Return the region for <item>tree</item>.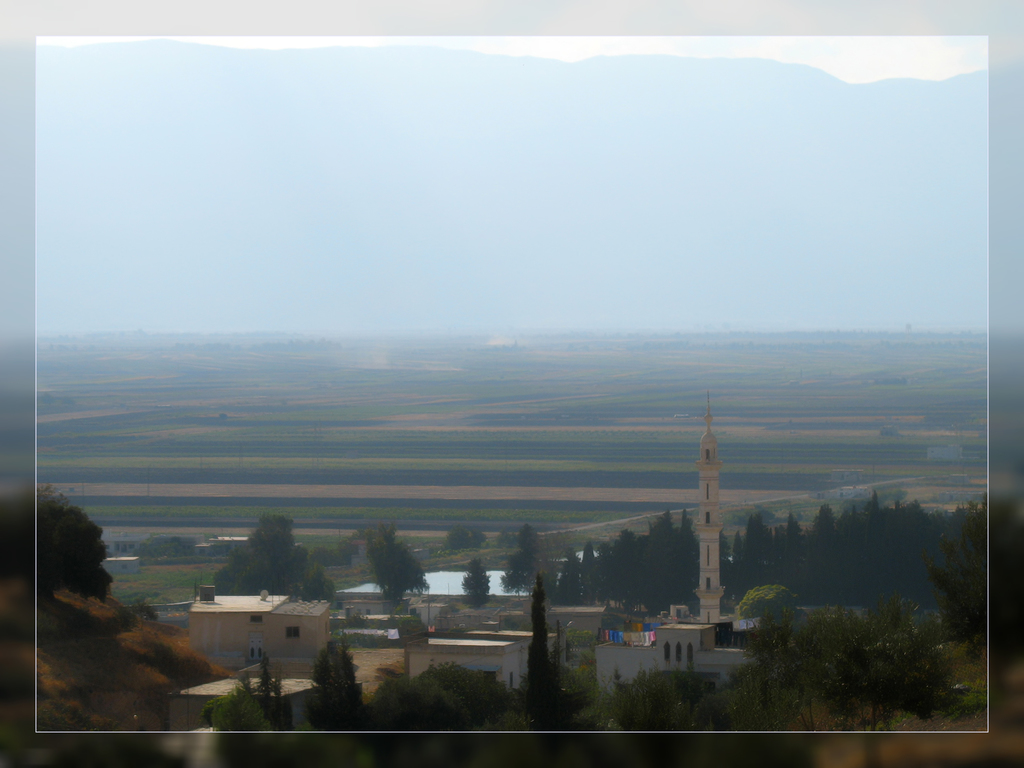
bbox(122, 532, 198, 560).
